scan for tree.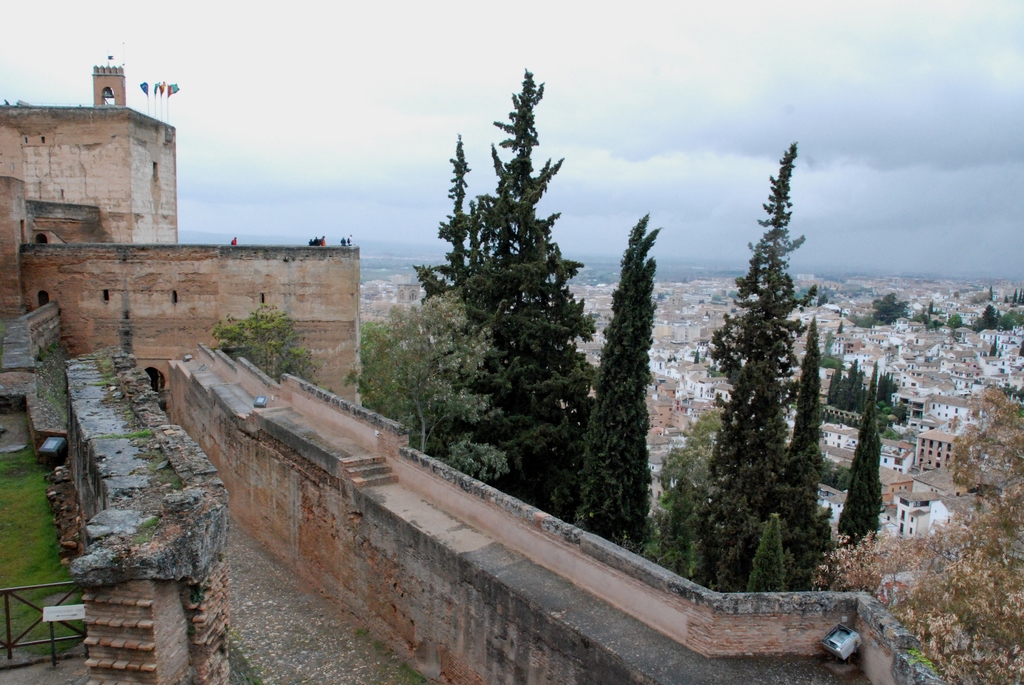
Scan result: 689,126,815,588.
